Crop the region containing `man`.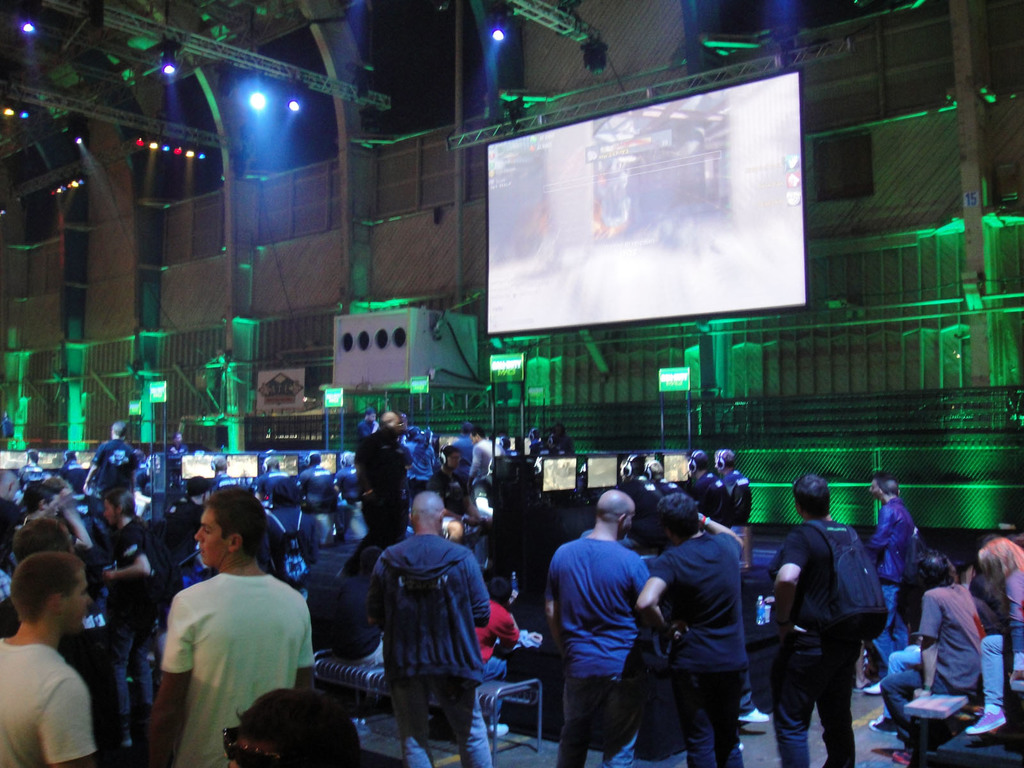
Crop region: (left=166, top=431, right=188, bottom=488).
